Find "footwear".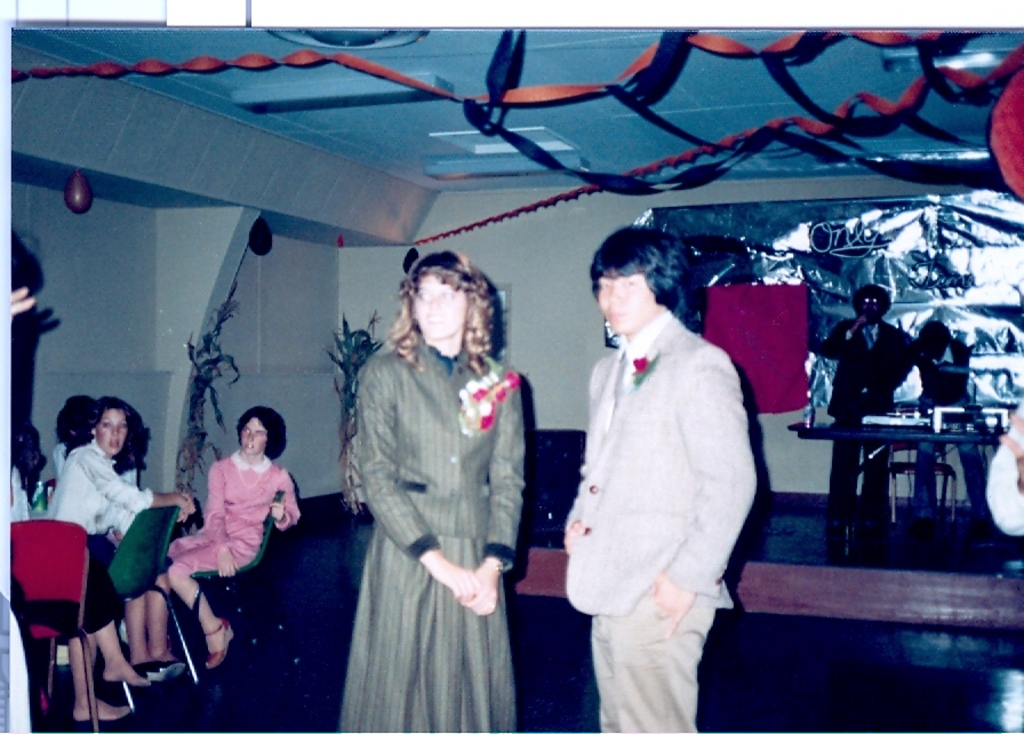
<bbox>207, 620, 232, 668</bbox>.
